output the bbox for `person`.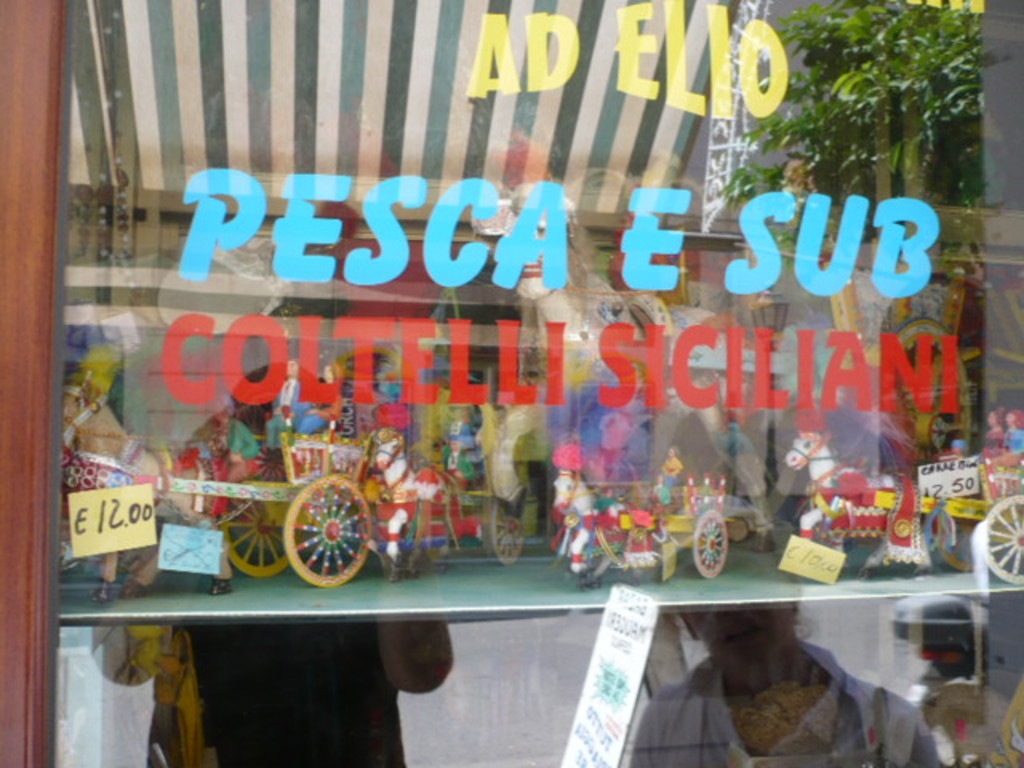
bbox=[653, 474, 672, 506].
